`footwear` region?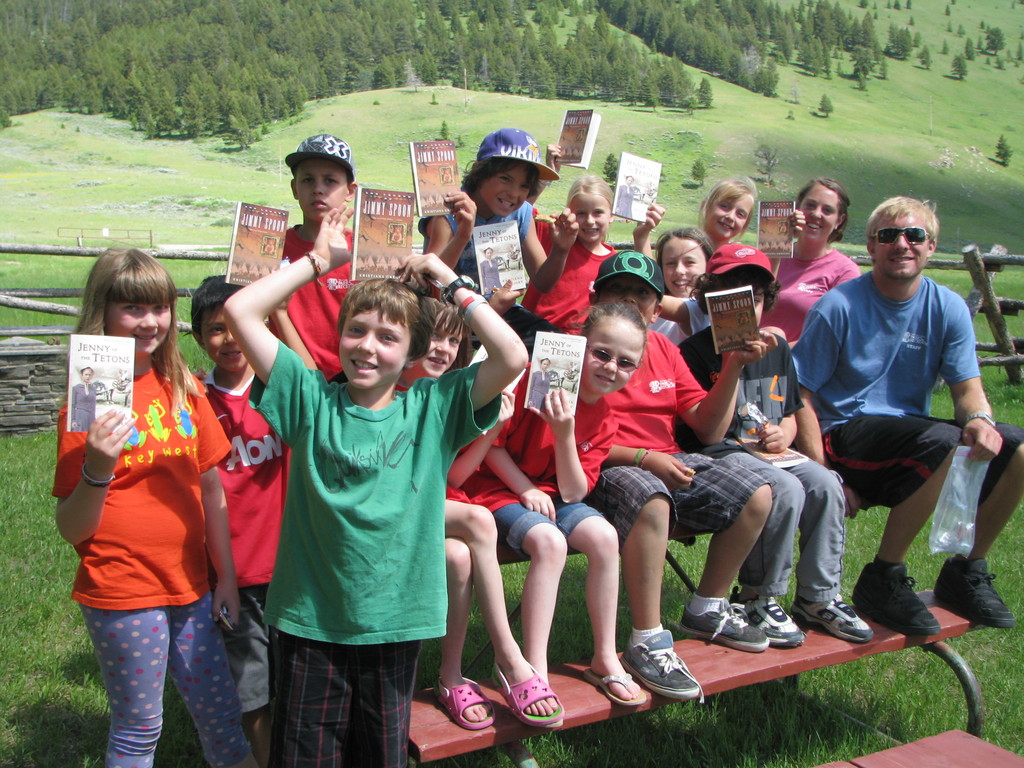
region(931, 553, 1019, 626)
